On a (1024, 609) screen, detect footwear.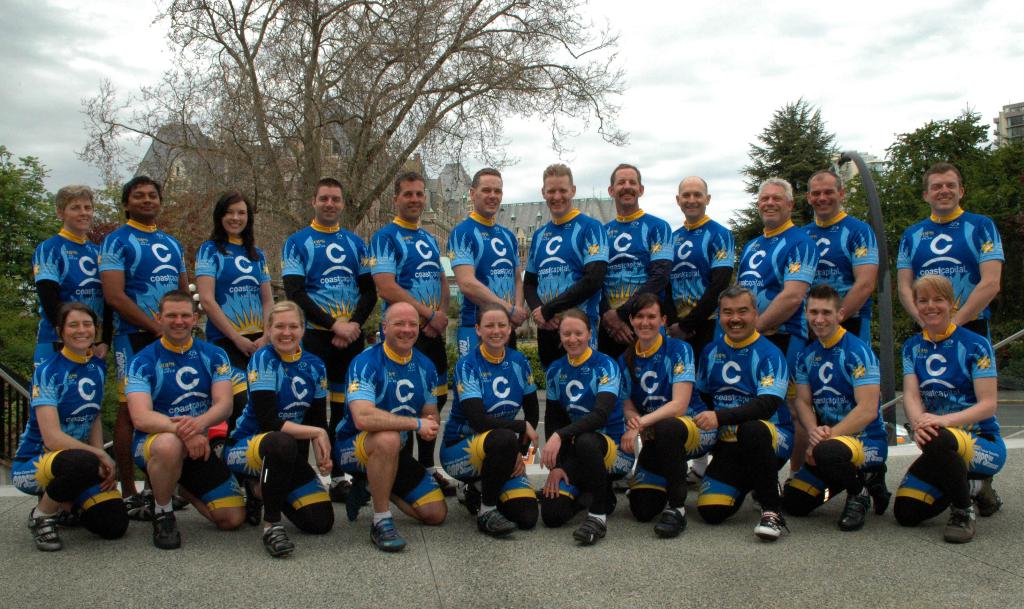
[x1=477, y1=504, x2=516, y2=539].
